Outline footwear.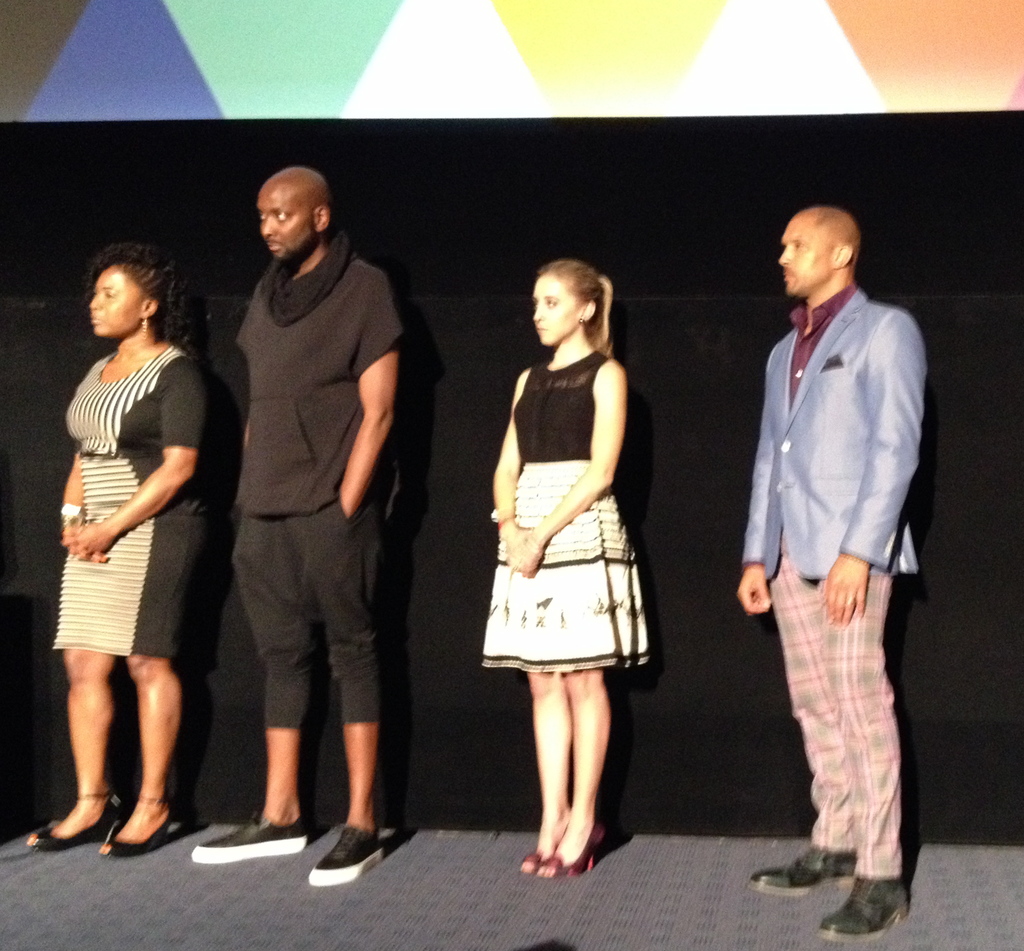
Outline: [297, 814, 397, 899].
